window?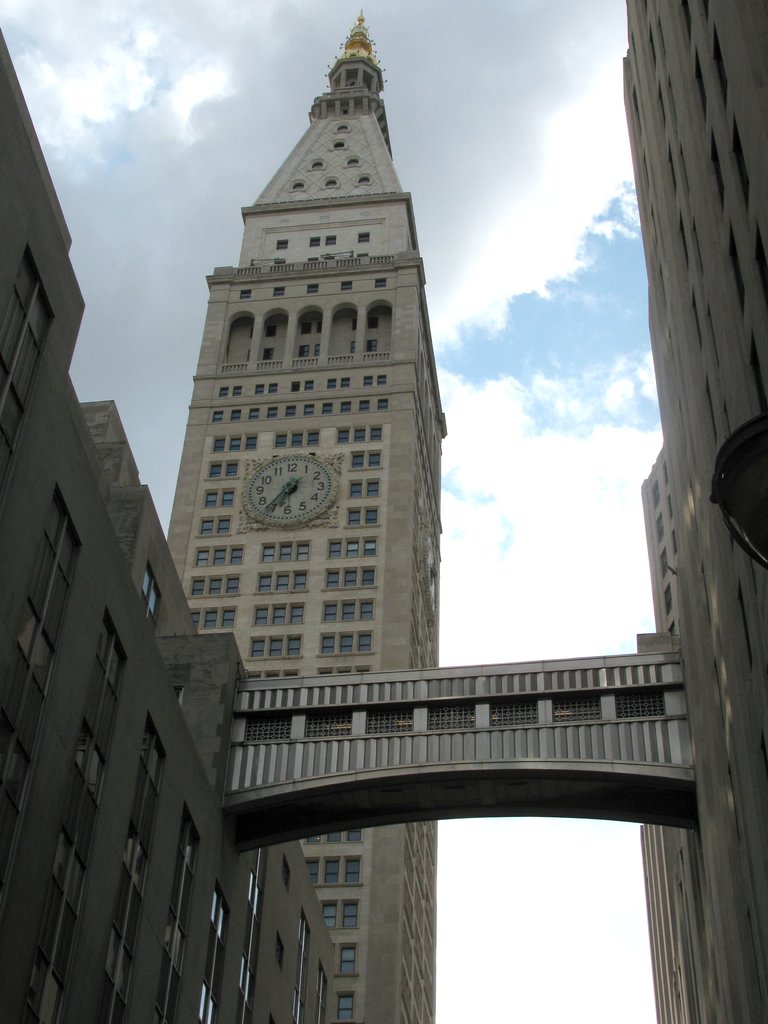
bbox(338, 378, 350, 390)
